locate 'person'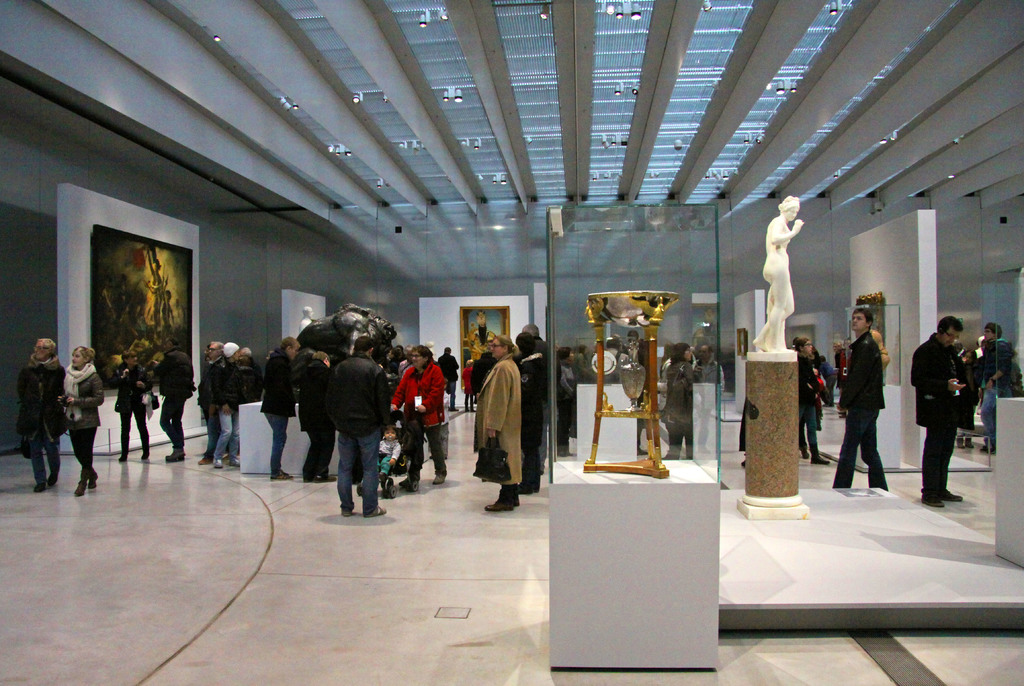
left=956, top=344, right=978, bottom=449
